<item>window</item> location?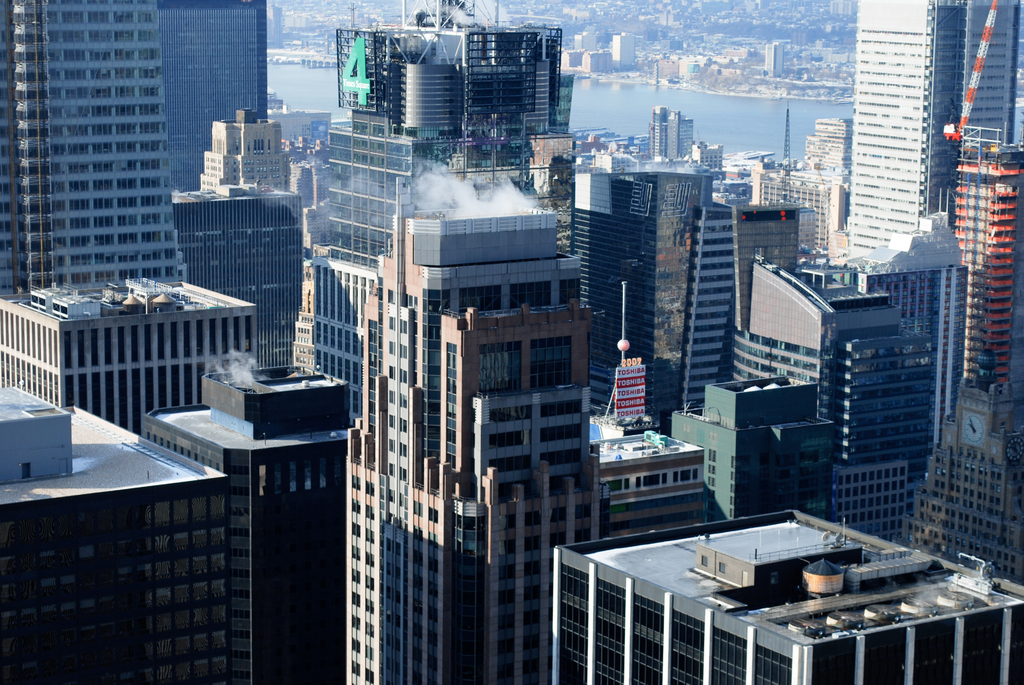
<region>523, 631, 543, 649</region>
